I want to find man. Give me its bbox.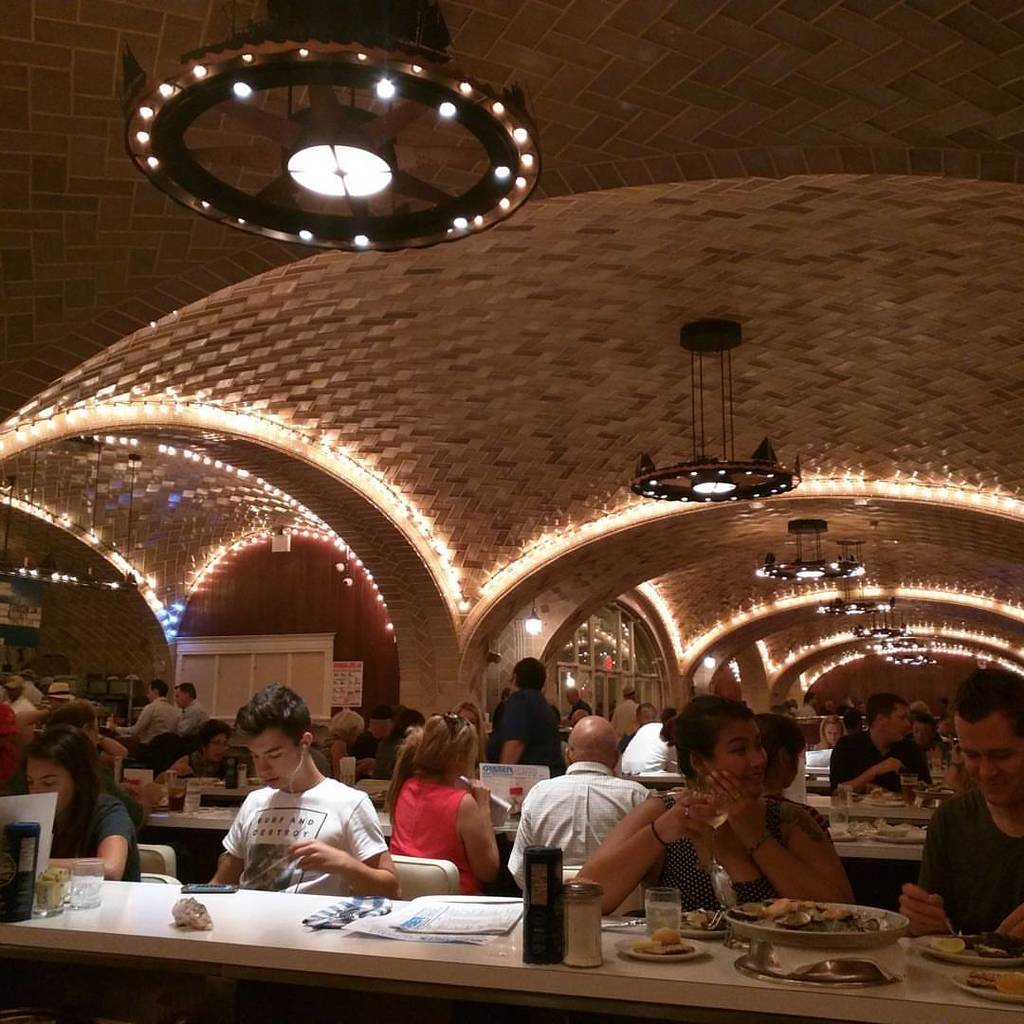
l=506, t=713, r=656, b=887.
